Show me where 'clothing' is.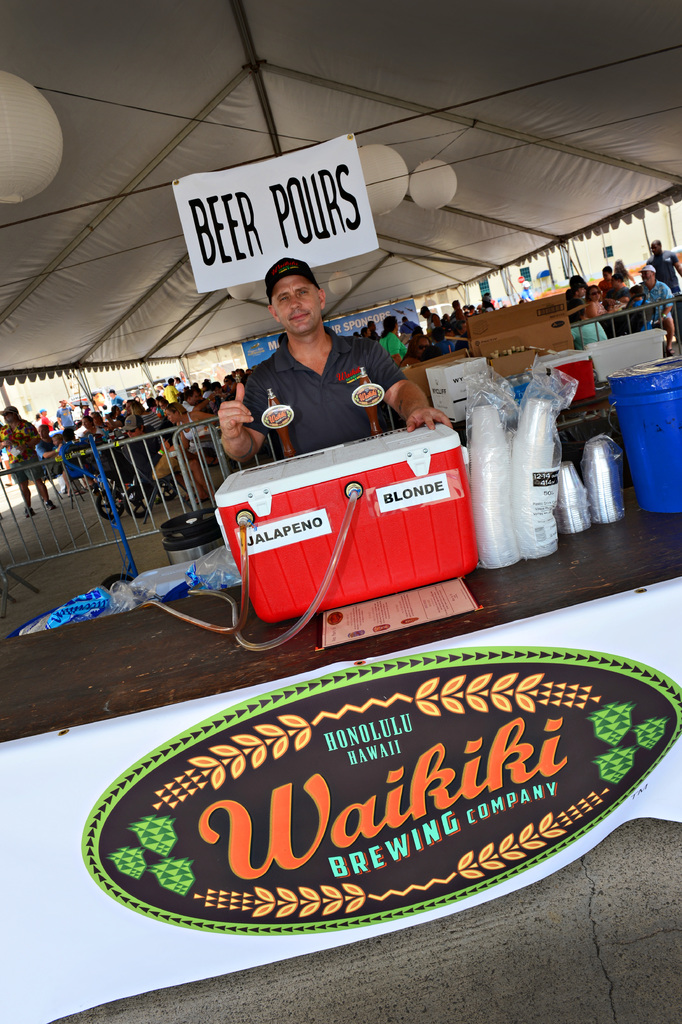
'clothing' is at bbox(428, 315, 442, 338).
